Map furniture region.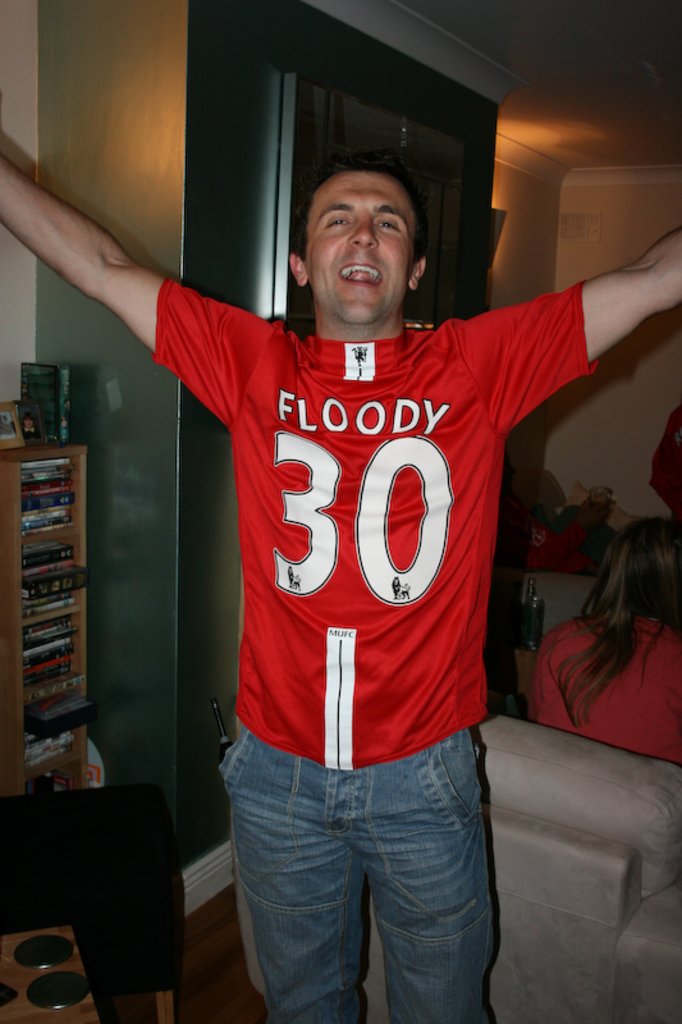
Mapped to detection(0, 445, 100, 796).
